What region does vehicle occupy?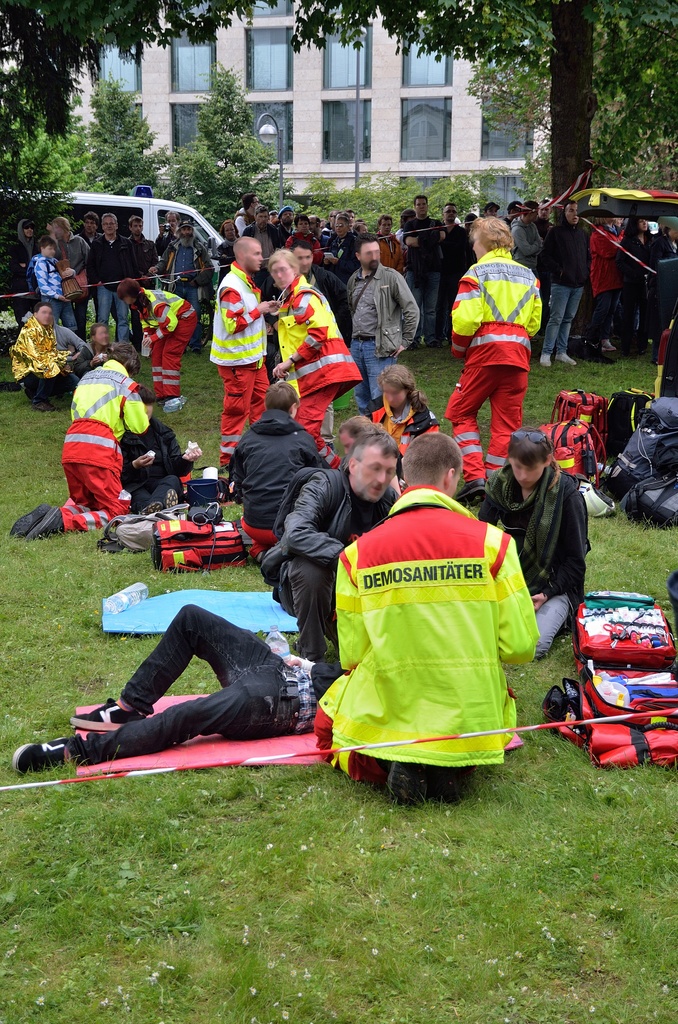
bbox=(1, 185, 229, 333).
